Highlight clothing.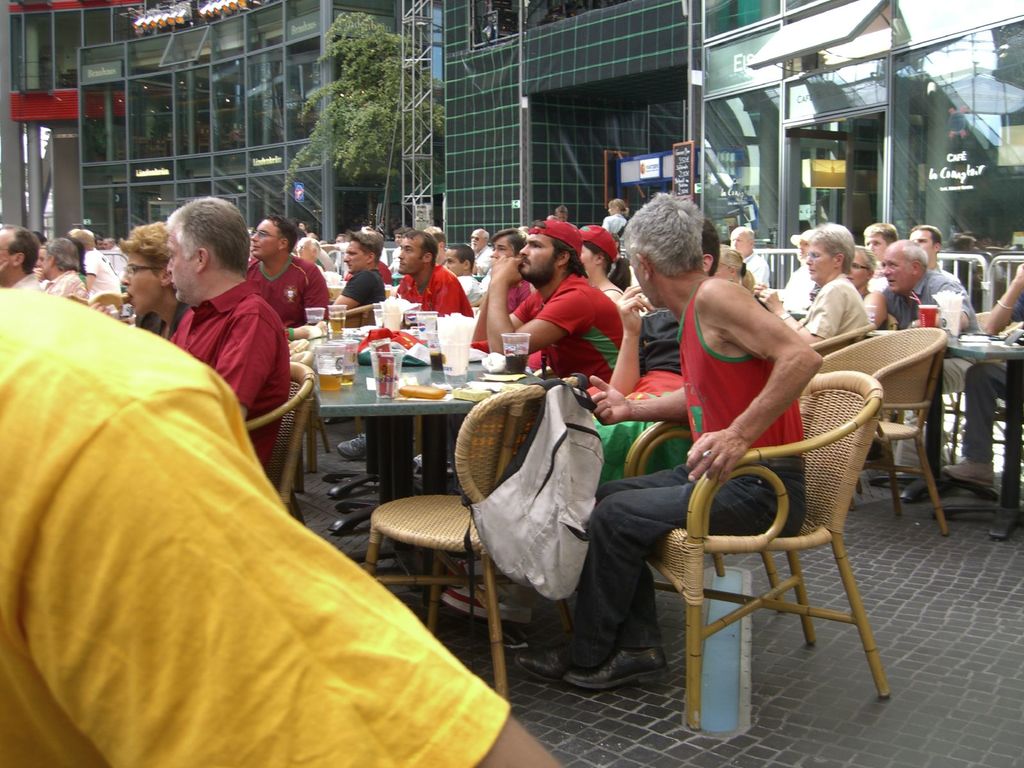
Highlighted region: region(369, 272, 486, 474).
